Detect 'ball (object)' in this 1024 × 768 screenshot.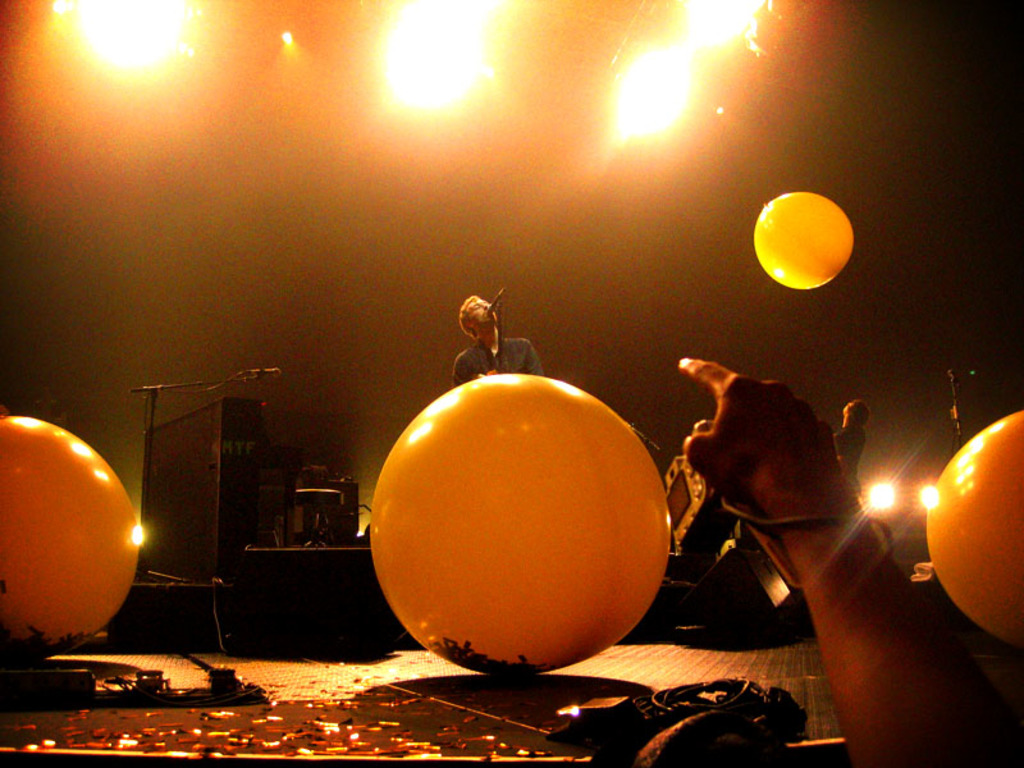
Detection: detection(927, 411, 1023, 654).
